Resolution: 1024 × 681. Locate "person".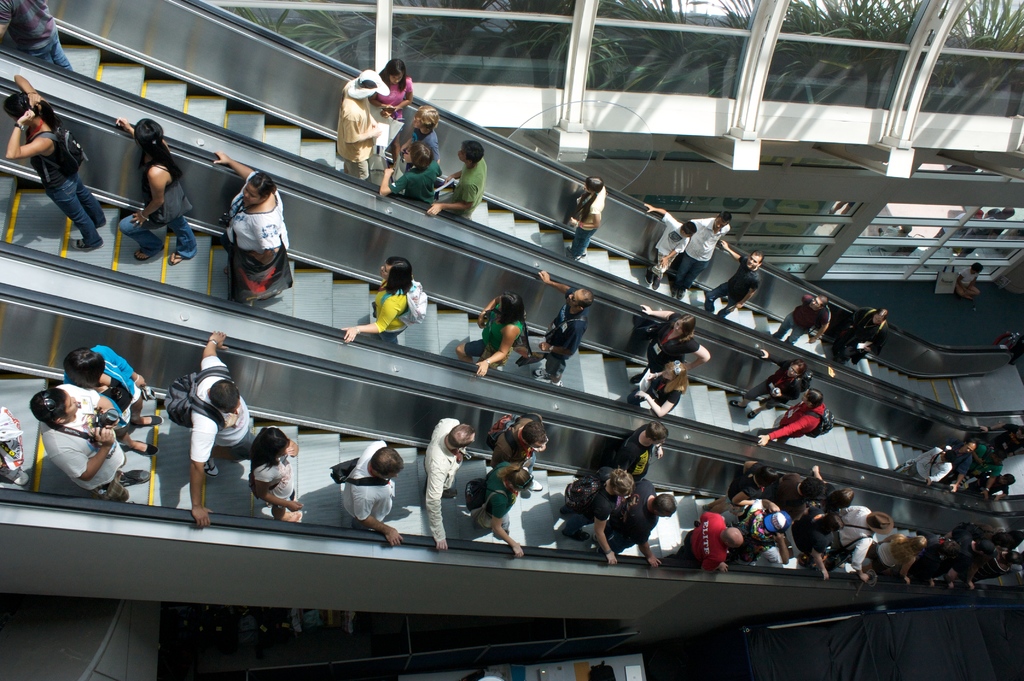
left=30, top=382, right=152, bottom=503.
